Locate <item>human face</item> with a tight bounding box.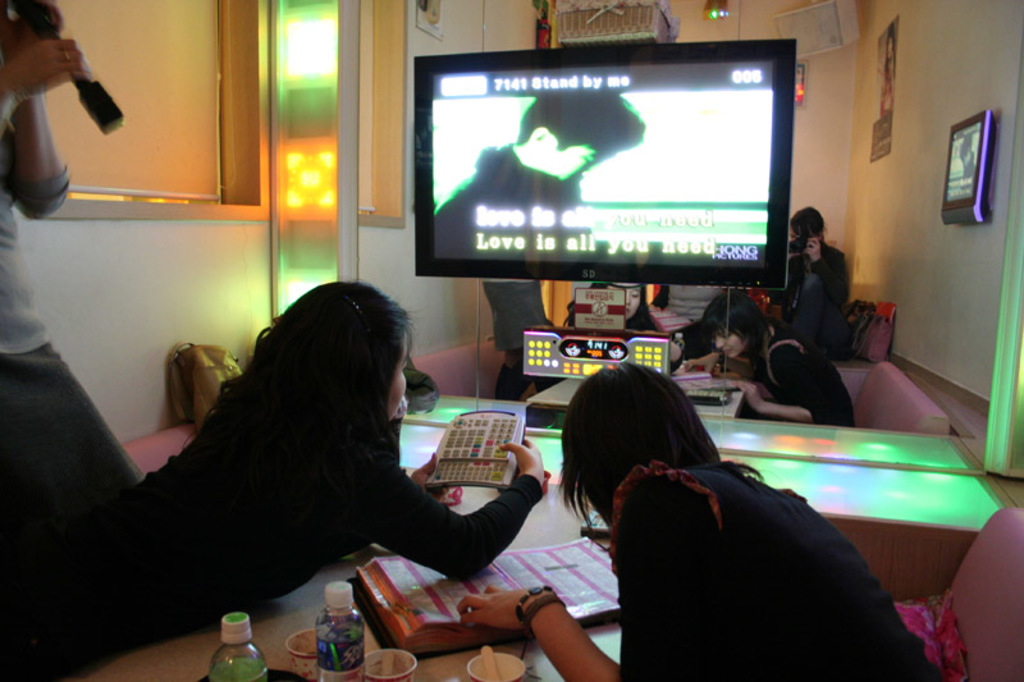
710,328,748,358.
